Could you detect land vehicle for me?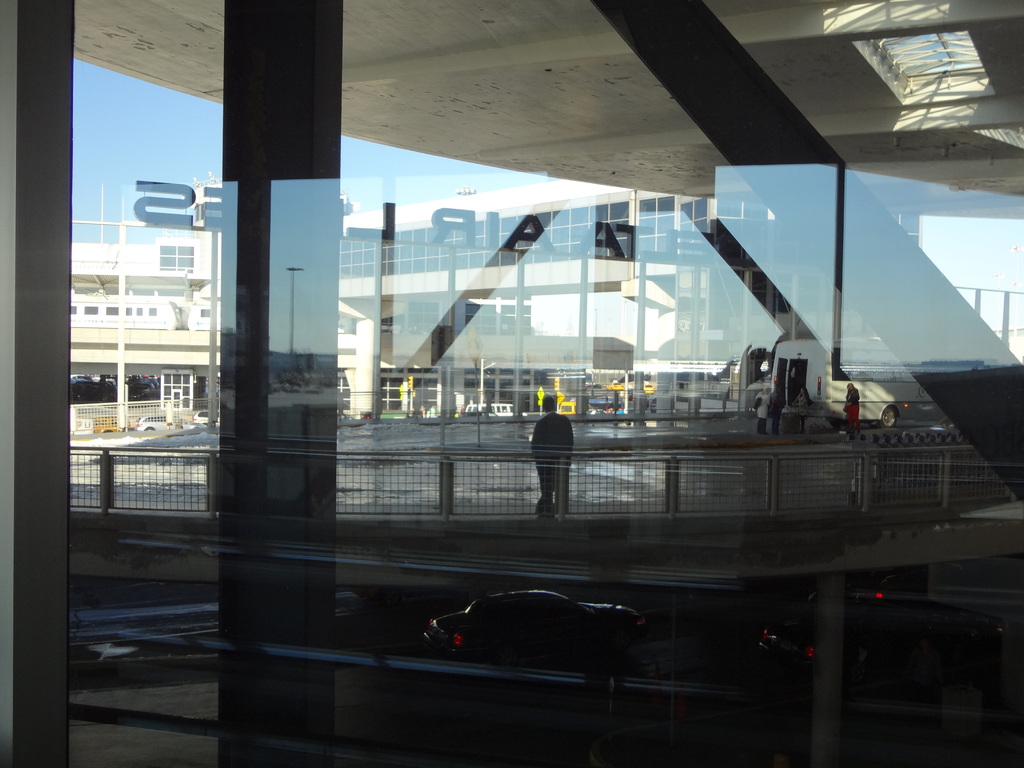
Detection result: [x1=587, y1=394, x2=617, y2=410].
